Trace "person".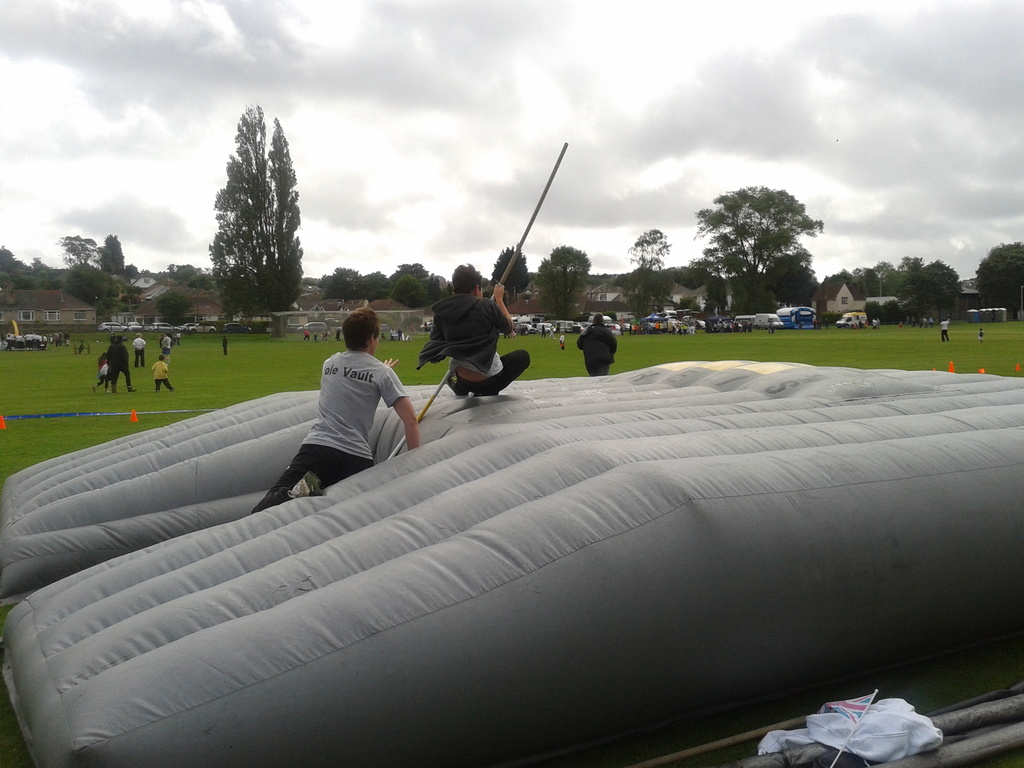
Traced to box=[107, 328, 134, 389].
